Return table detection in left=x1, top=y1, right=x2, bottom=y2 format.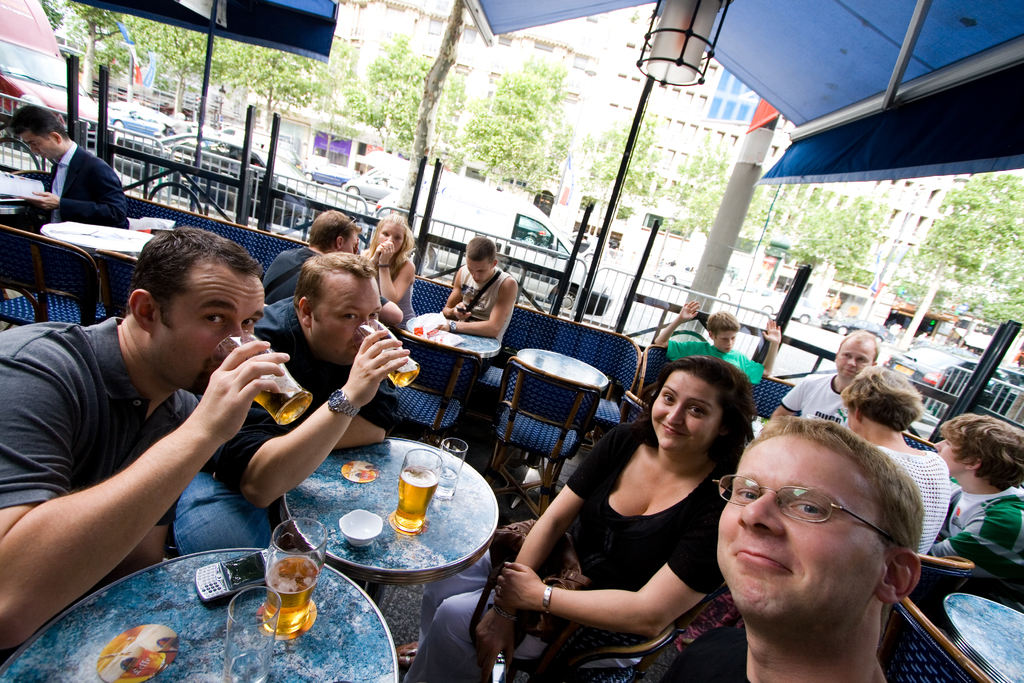
left=516, top=356, right=608, bottom=393.
